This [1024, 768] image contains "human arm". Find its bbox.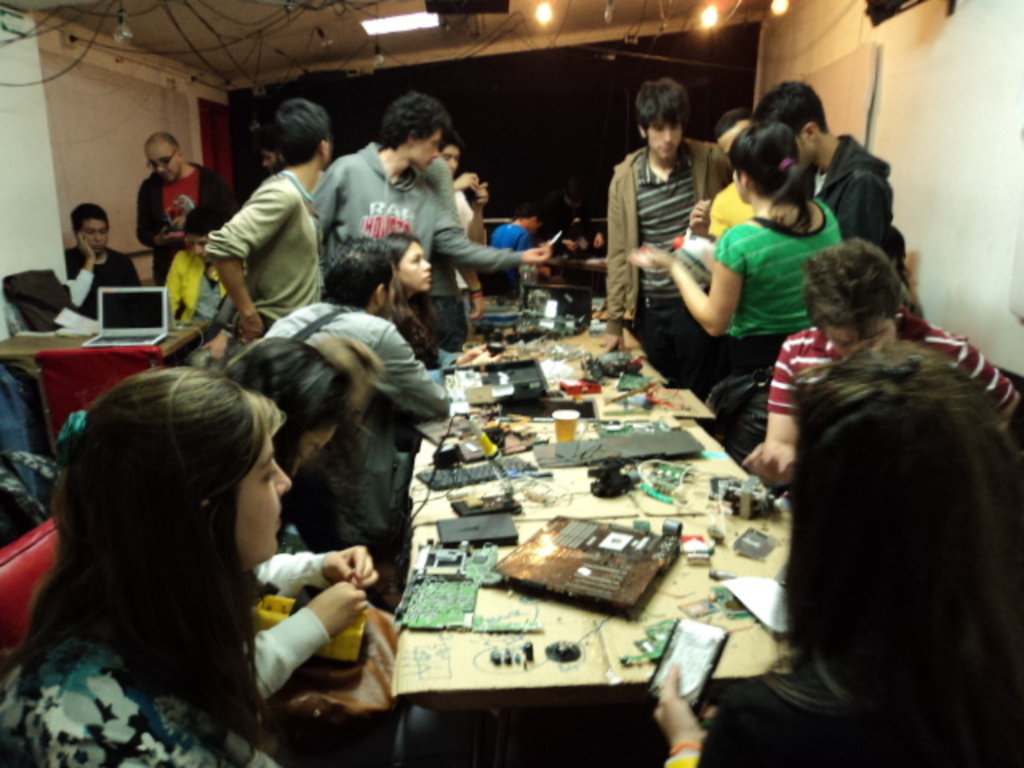
[950,330,1013,432].
